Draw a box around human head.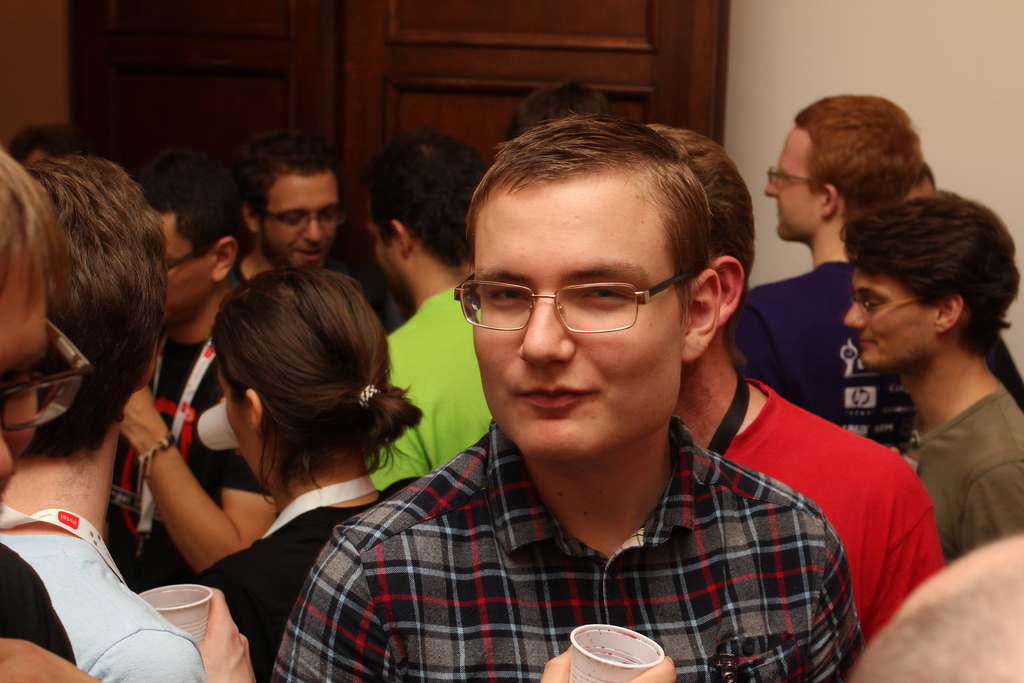
<bbox>235, 139, 337, 270</bbox>.
